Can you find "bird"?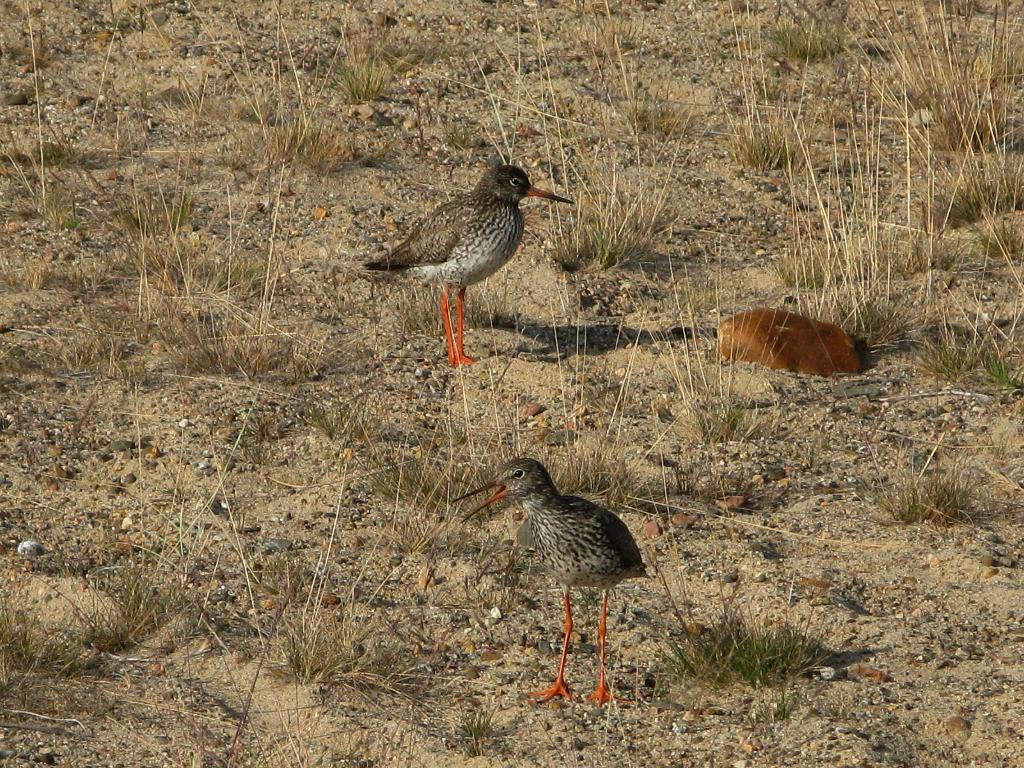
Yes, bounding box: pyautogui.locateOnScreen(449, 456, 654, 708).
